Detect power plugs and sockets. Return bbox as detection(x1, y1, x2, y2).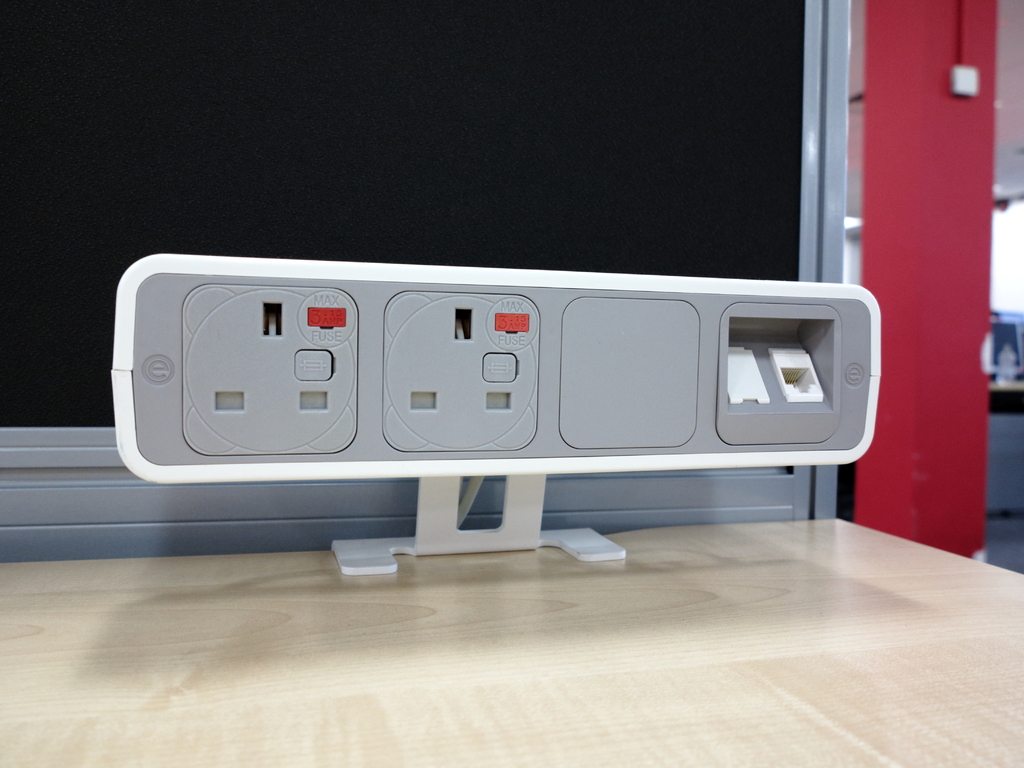
detection(113, 257, 883, 478).
